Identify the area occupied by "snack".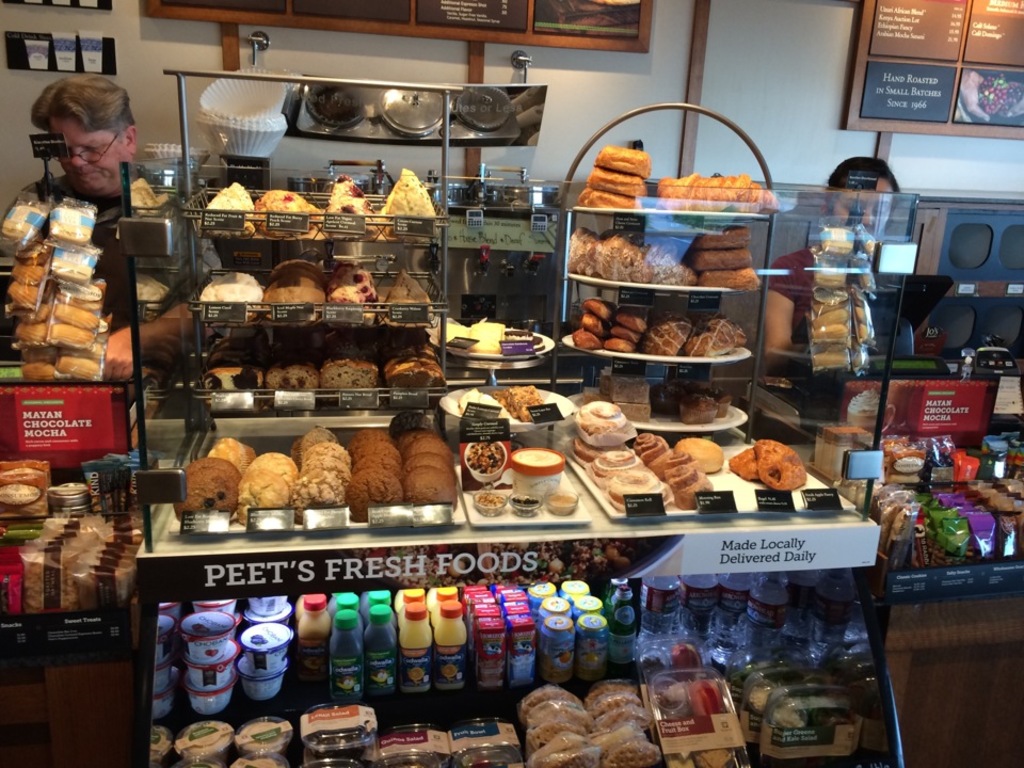
Area: (x1=293, y1=437, x2=349, y2=508).
